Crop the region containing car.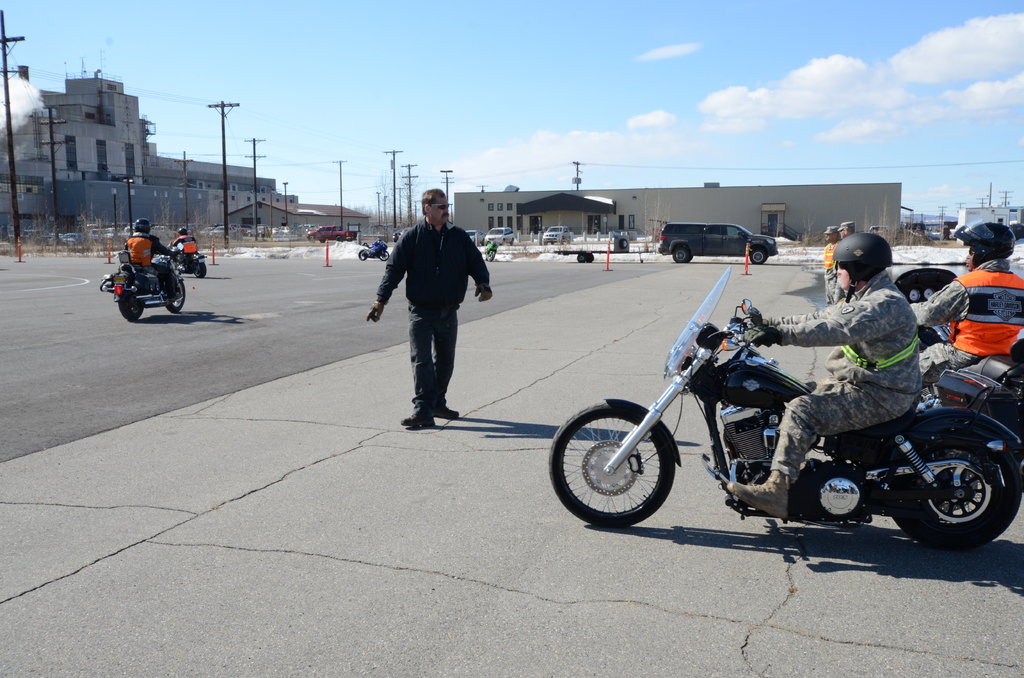
Crop region: 543/226/572/245.
